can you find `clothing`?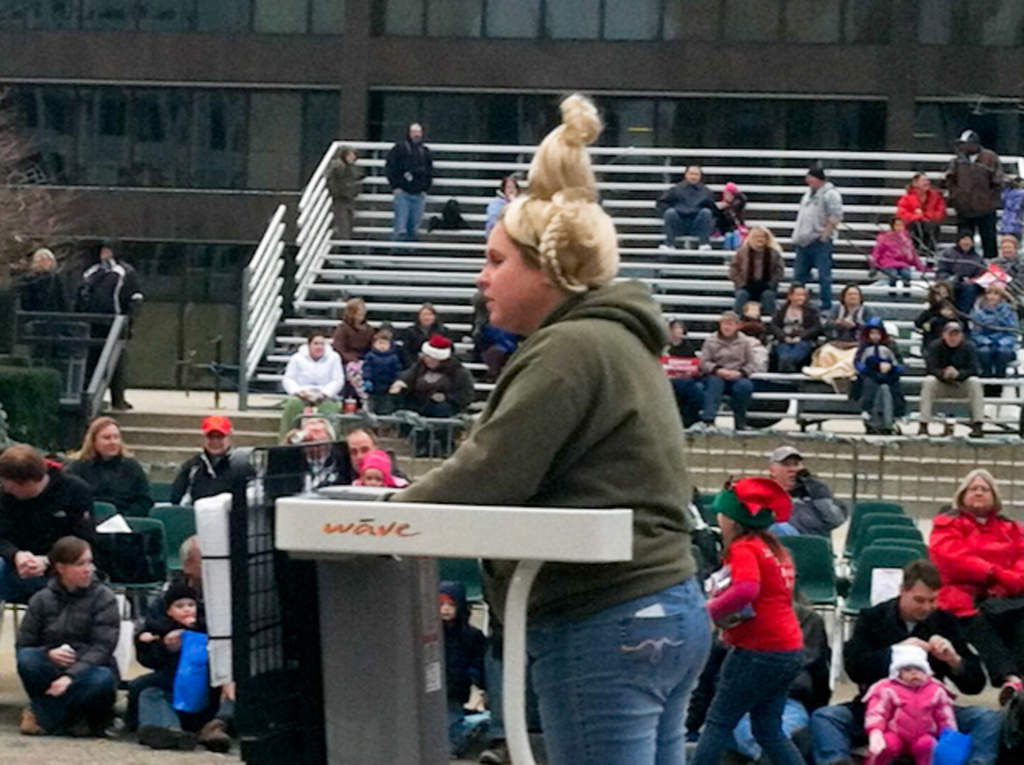
Yes, bounding box: left=13, top=645, right=107, bottom=733.
